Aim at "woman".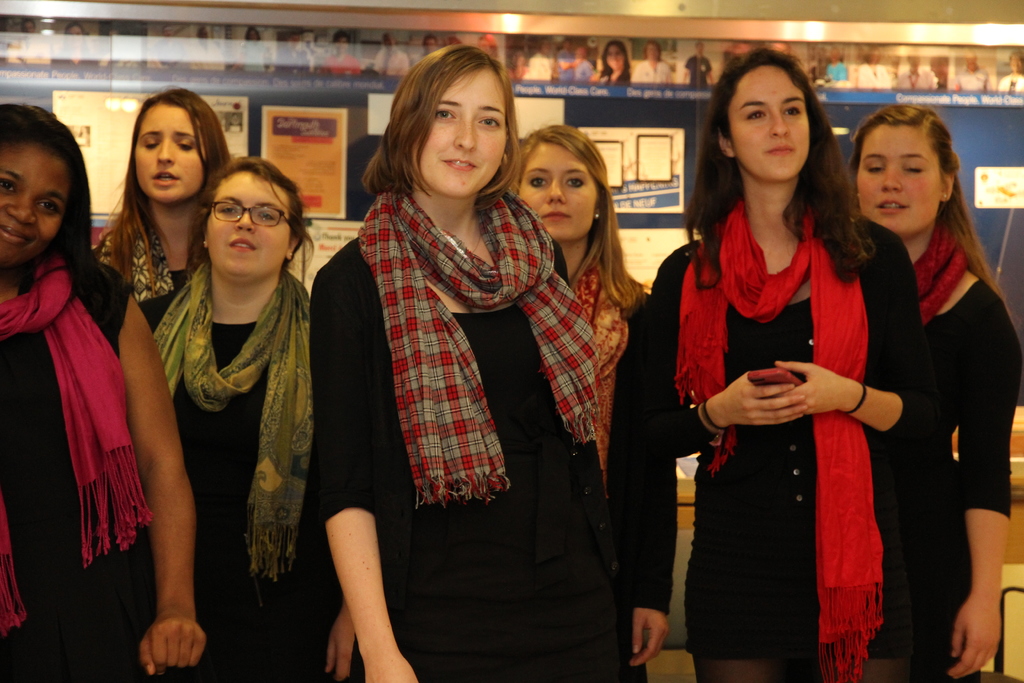
Aimed at [0,101,213,682].
